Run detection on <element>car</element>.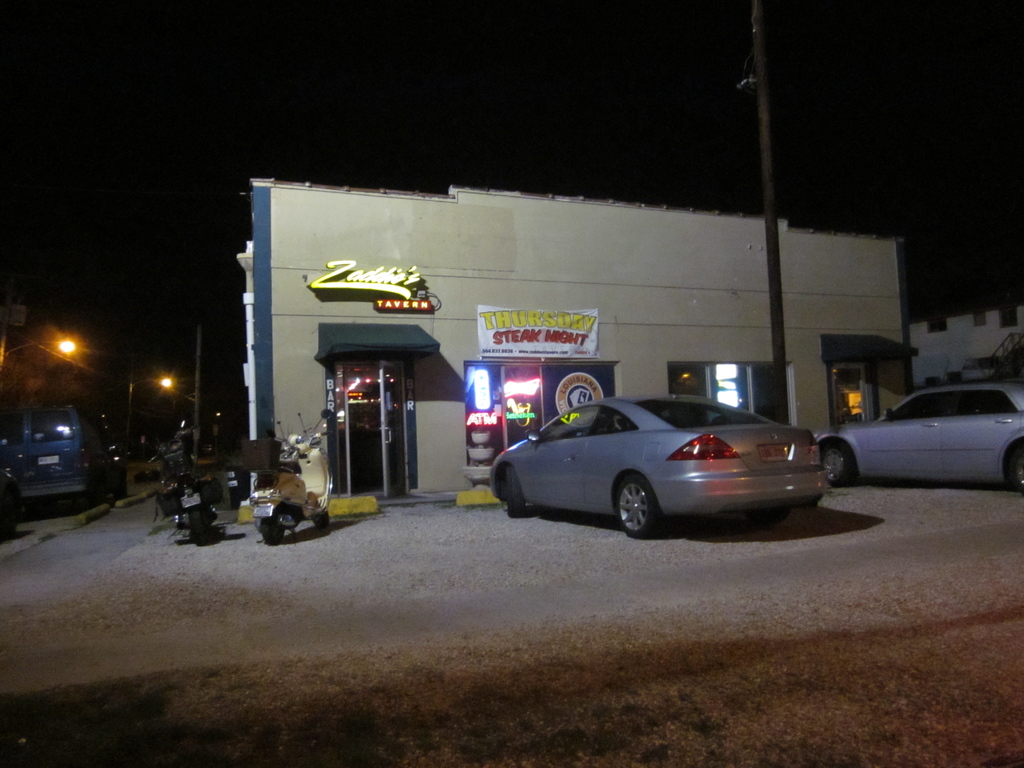
Result: <bbox>811, 383, 1023, 492</bbox>.
